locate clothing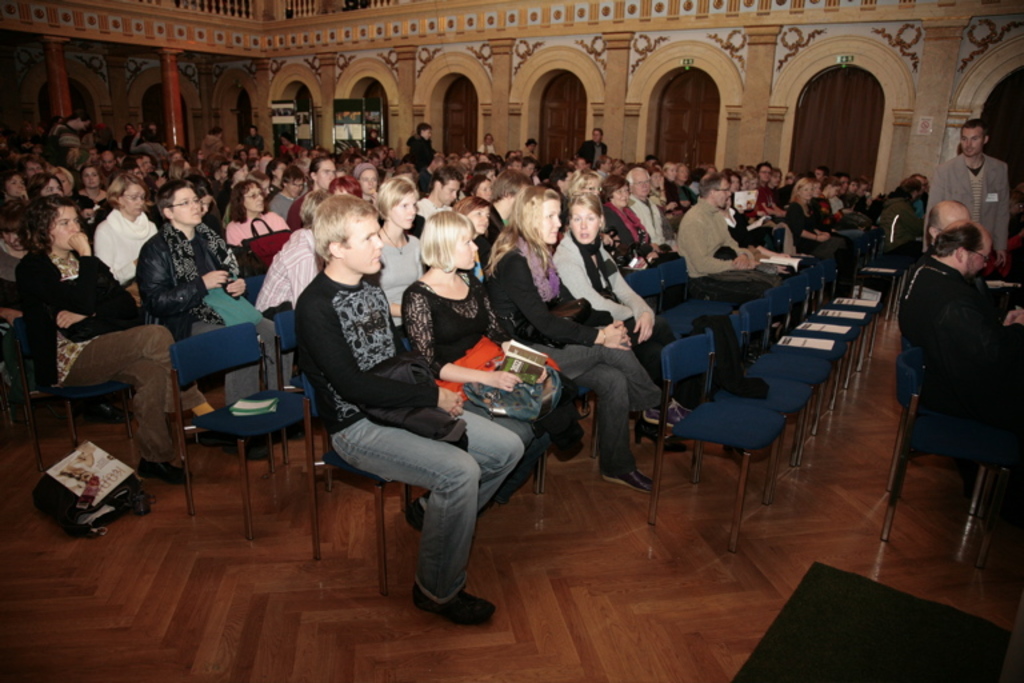
[left=668, top=193, right=751, bottom=269]
